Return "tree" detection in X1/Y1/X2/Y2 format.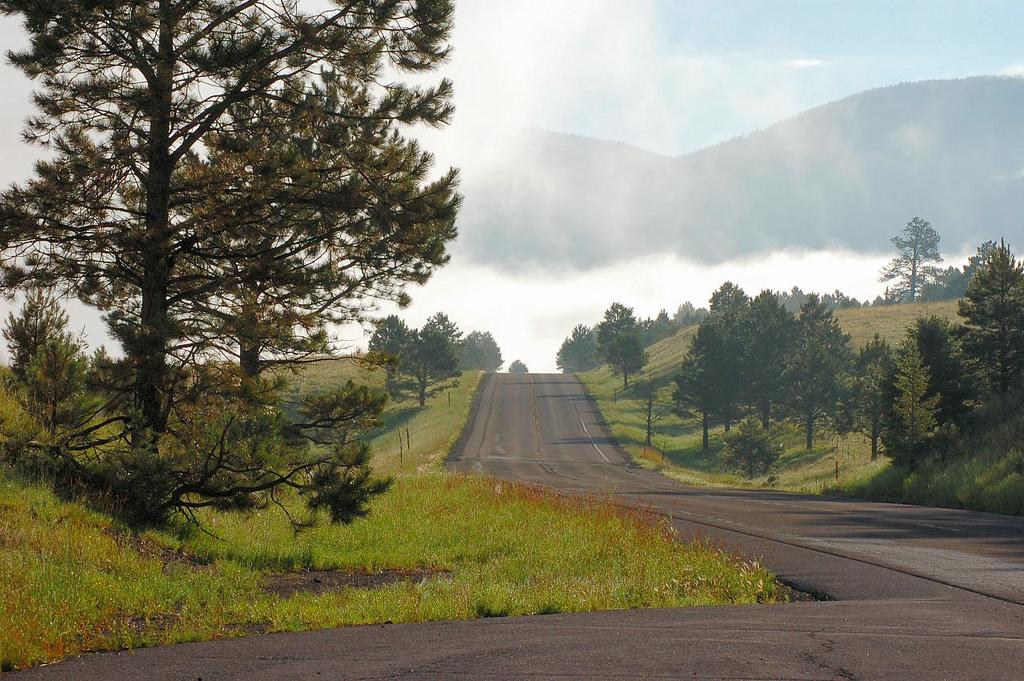
458/321/505/376.
